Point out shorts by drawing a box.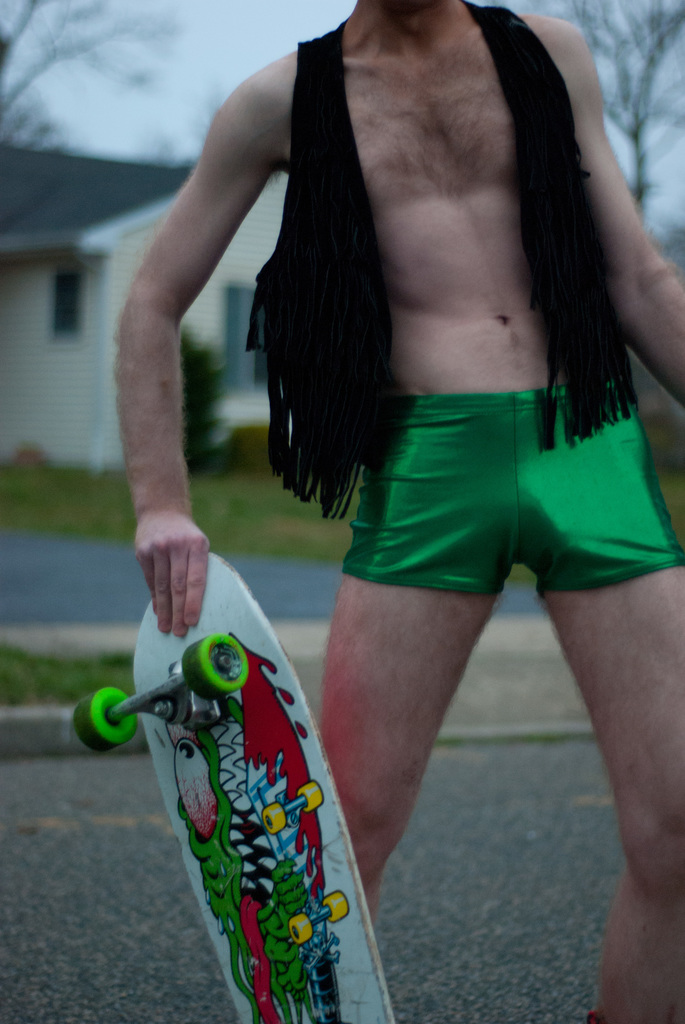
locate(340, 328, 684, 607).
